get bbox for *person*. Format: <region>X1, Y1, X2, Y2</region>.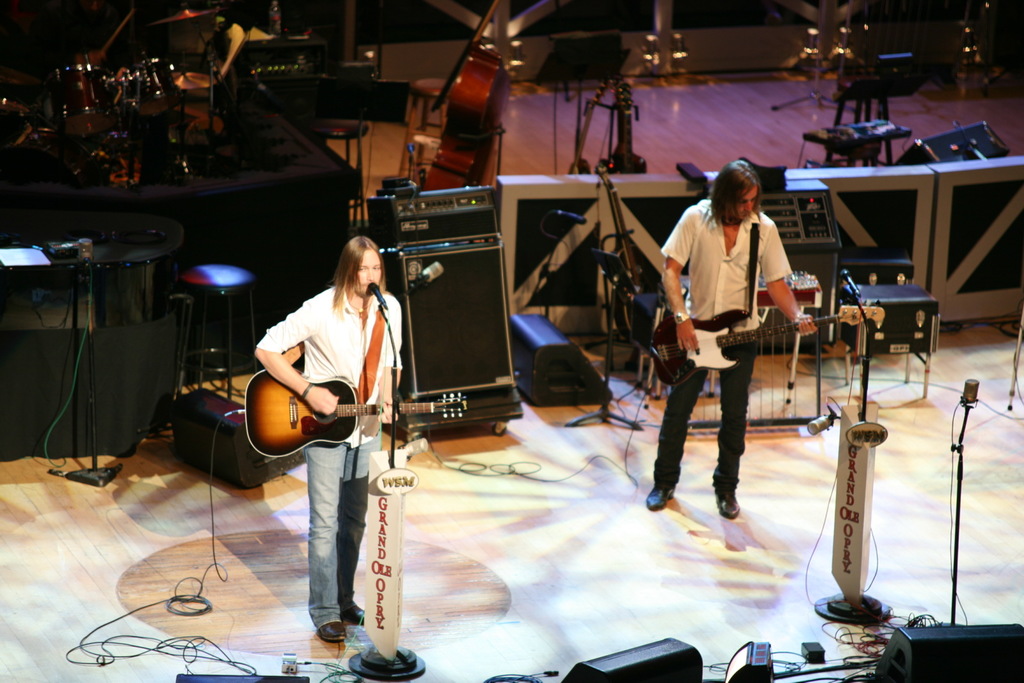
<region>264, 220, 401, 566</region>.
